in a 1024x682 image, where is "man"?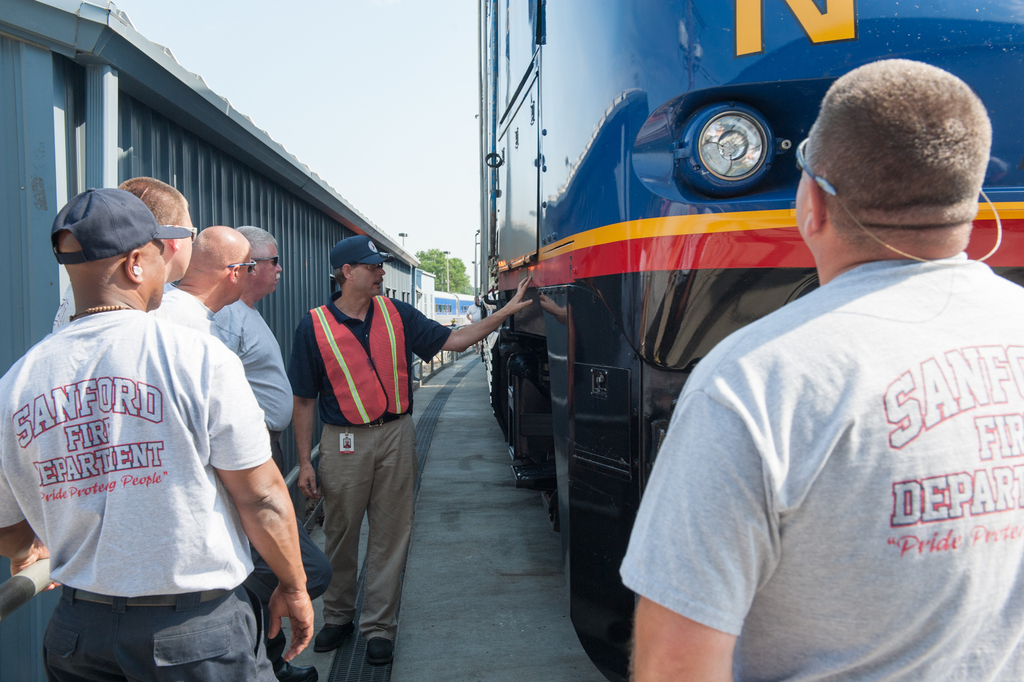
(616, 58, 1023, 681).
